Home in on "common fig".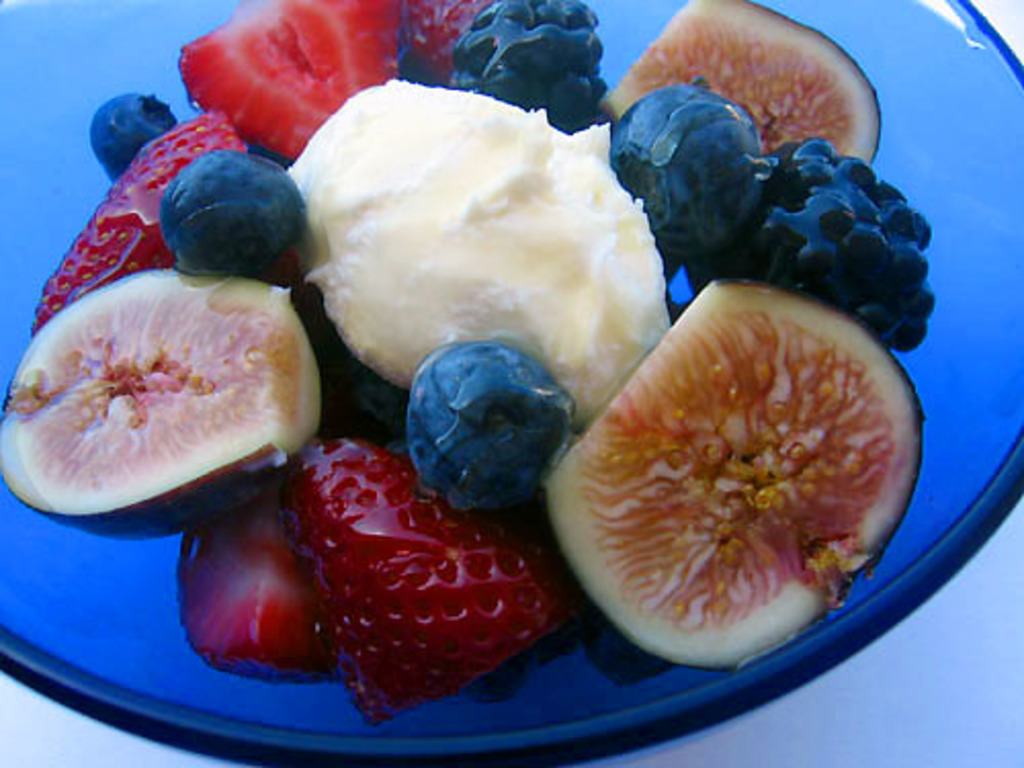
Homed in at [x1=0, y1=266, x2=326, y2=543].
